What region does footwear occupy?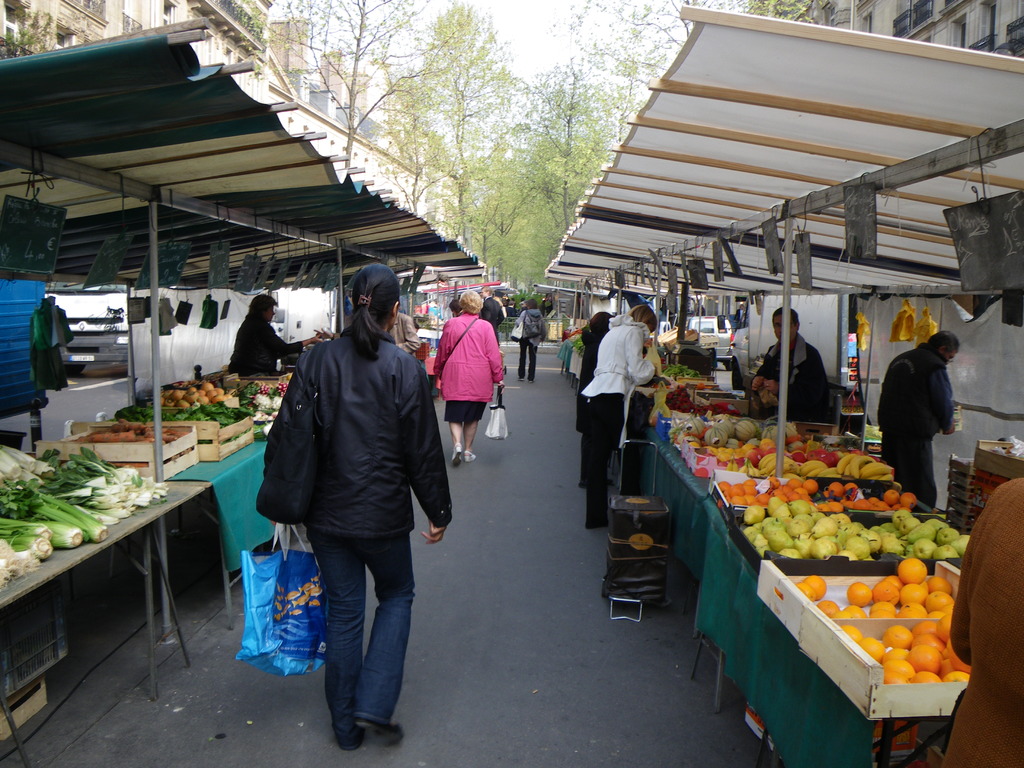
Rect(353, 718, 406, 738).
